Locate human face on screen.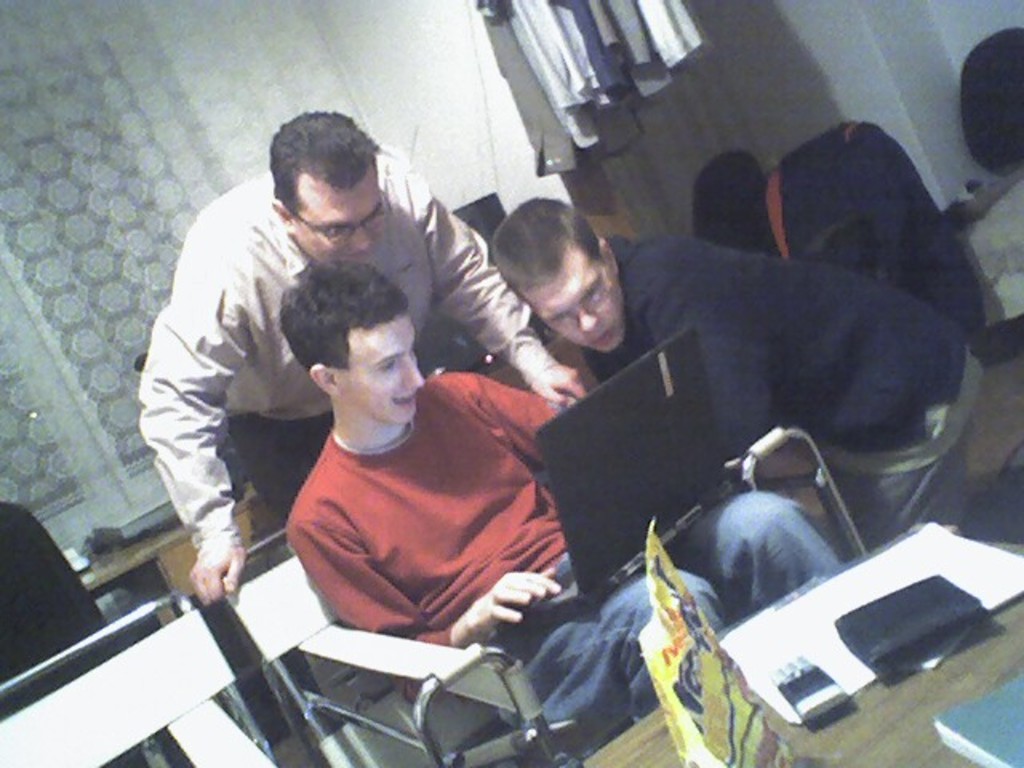
On screen at pyautogui.locateOnScreen(336, 318, 419, 421).
